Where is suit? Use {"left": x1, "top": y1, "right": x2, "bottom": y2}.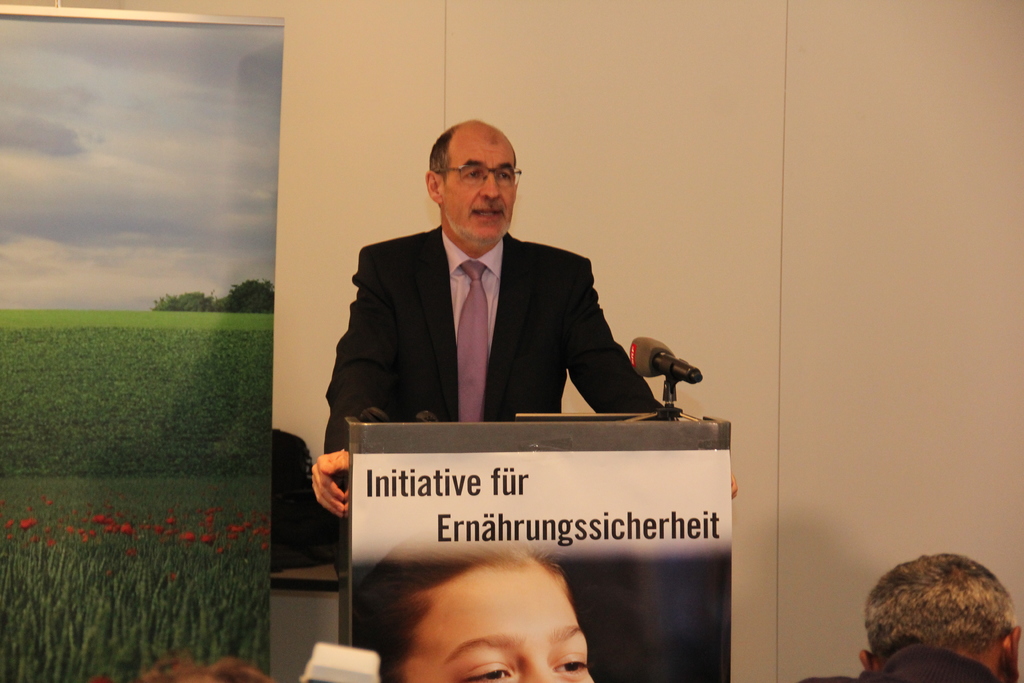
{"left": 319, "top": 222, "right": 659, "bottom": 575}.
